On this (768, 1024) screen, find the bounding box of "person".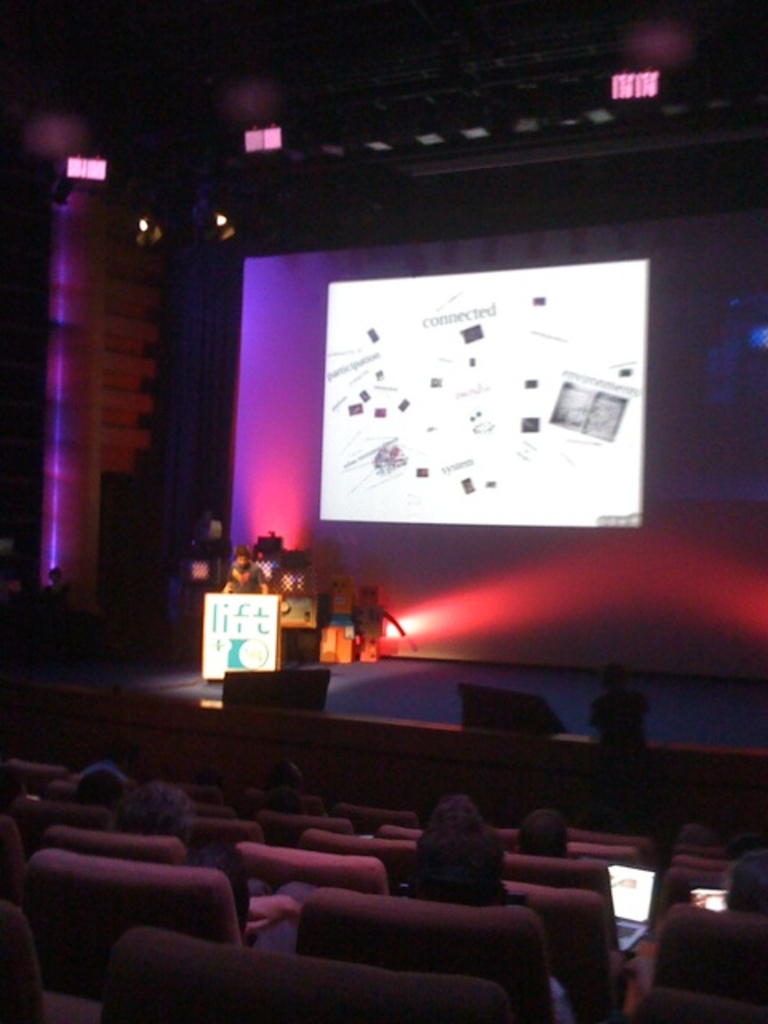
Bounding box: box=[515, 795, 579, 862].
